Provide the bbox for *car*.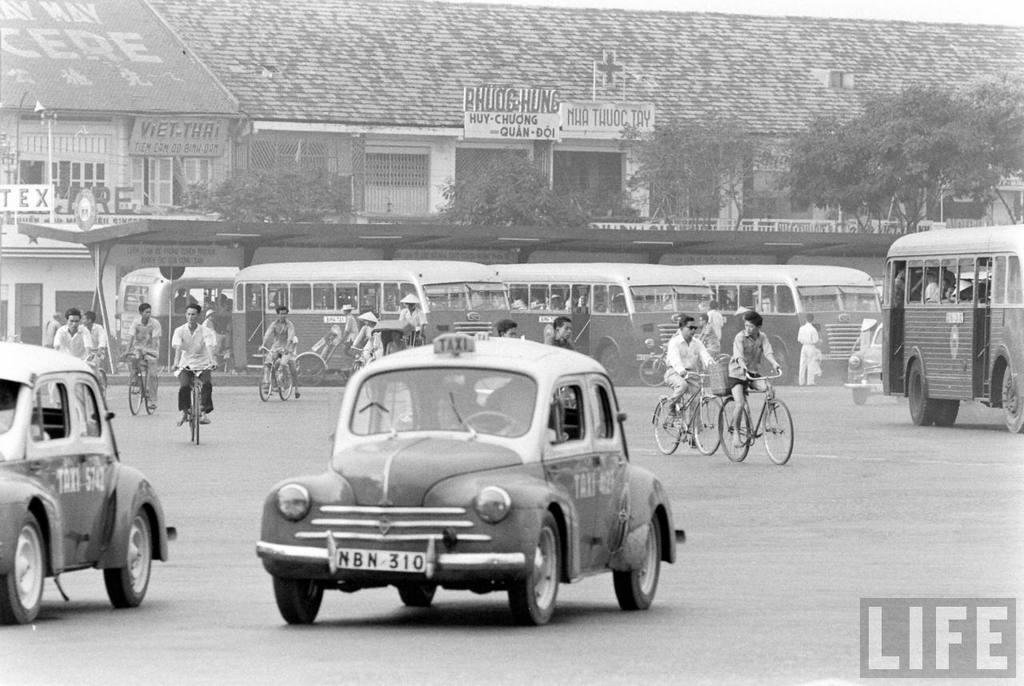
<region>842, 325, 884, 404</region>.
